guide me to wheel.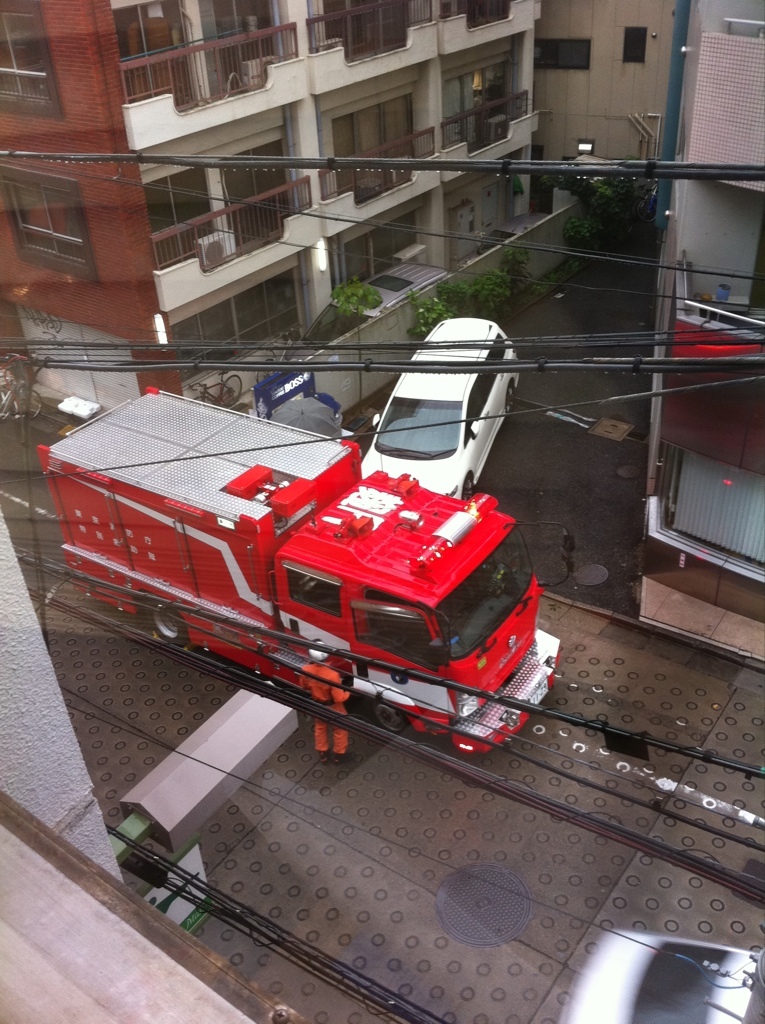
Guidance: 143 597 186 642.
